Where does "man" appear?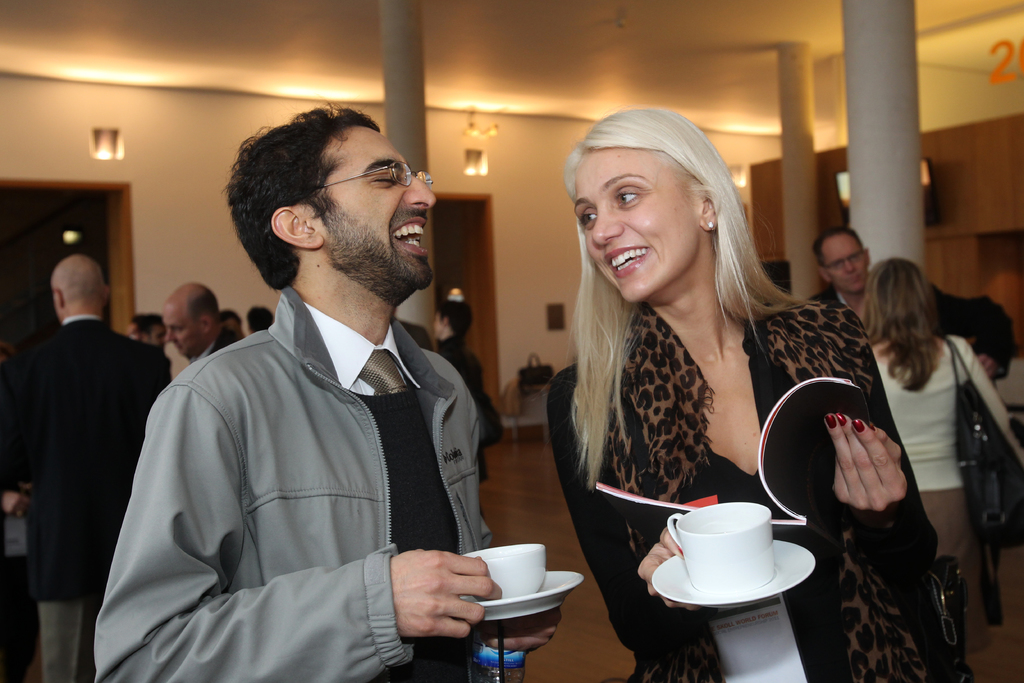
Appears at 93 102 563 682.
